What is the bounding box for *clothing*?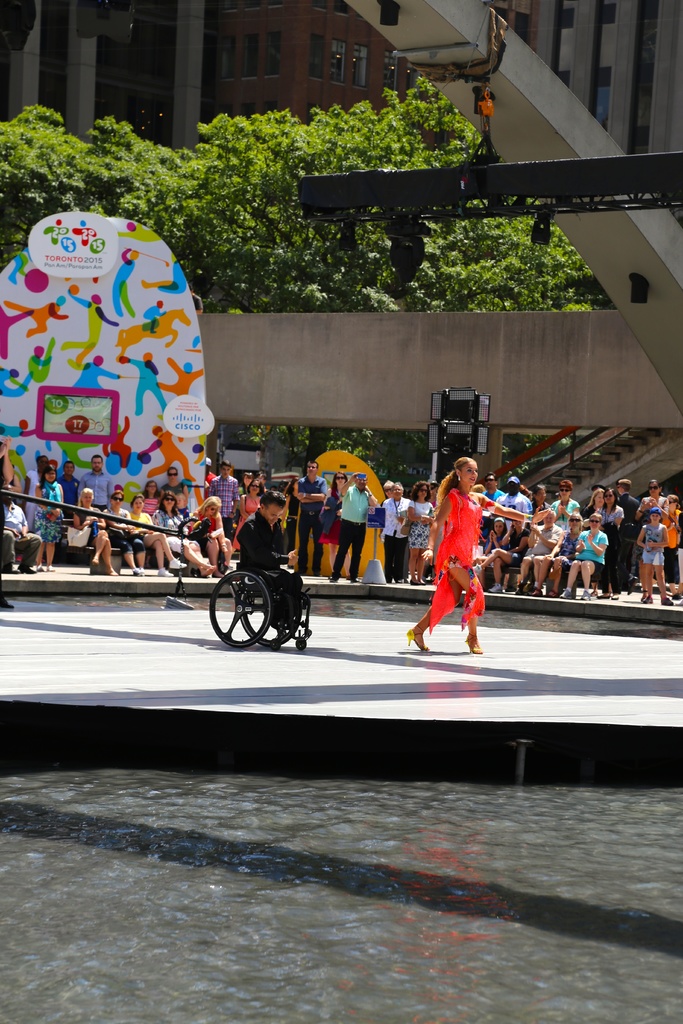
{"left": 96, "top": 507, "right": 149, "bottom": 550}.
